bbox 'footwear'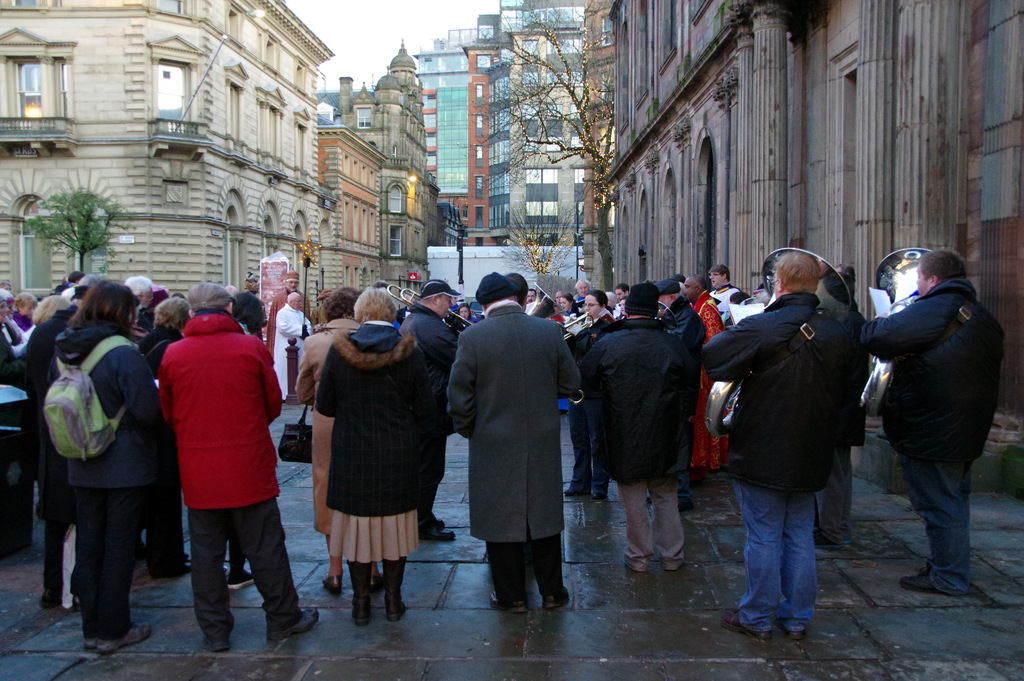
83 618 154 653
